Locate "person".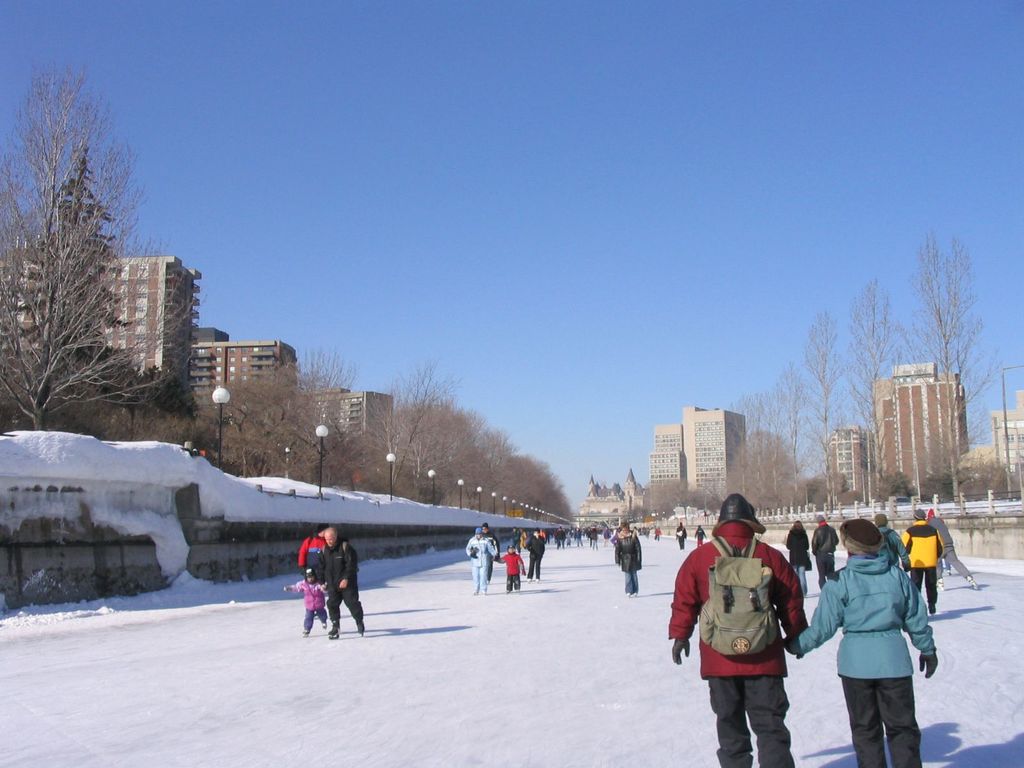
Bounding box: [280, 566, 330, 635].
